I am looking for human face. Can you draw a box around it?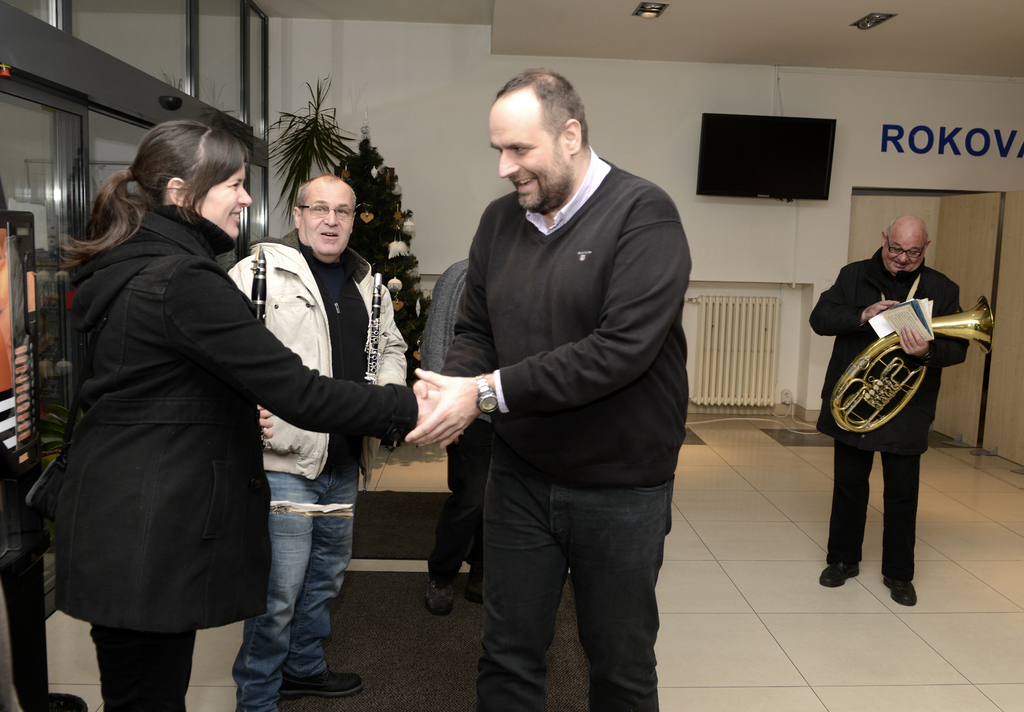
Sure, the bounding box is crop(488, 98, 568, 215).
